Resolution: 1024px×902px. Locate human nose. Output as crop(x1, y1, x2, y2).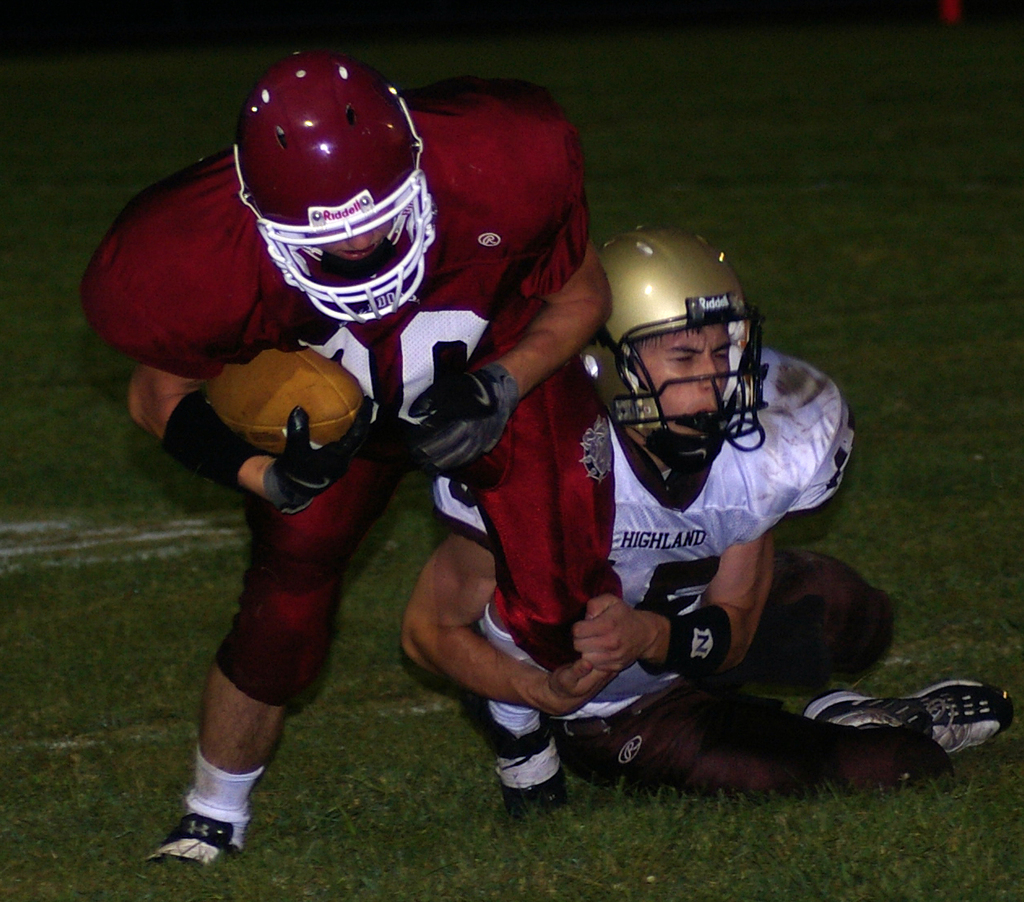
crop(694, 351, 728, 386).
